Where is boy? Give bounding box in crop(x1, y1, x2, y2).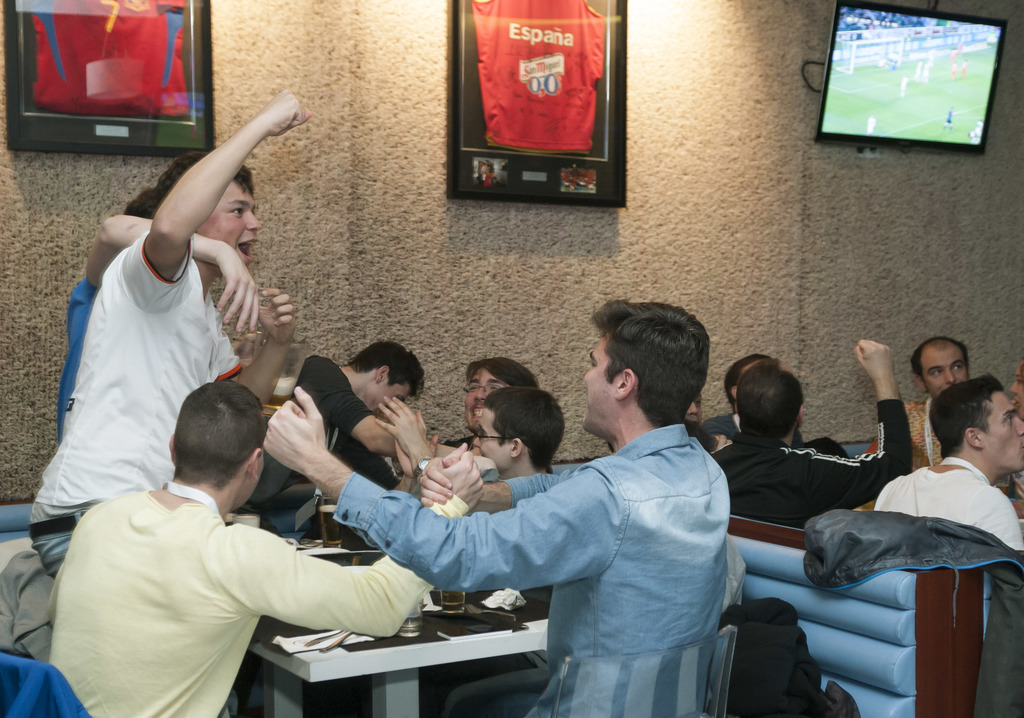
crop(35, 137, 287, 554).
